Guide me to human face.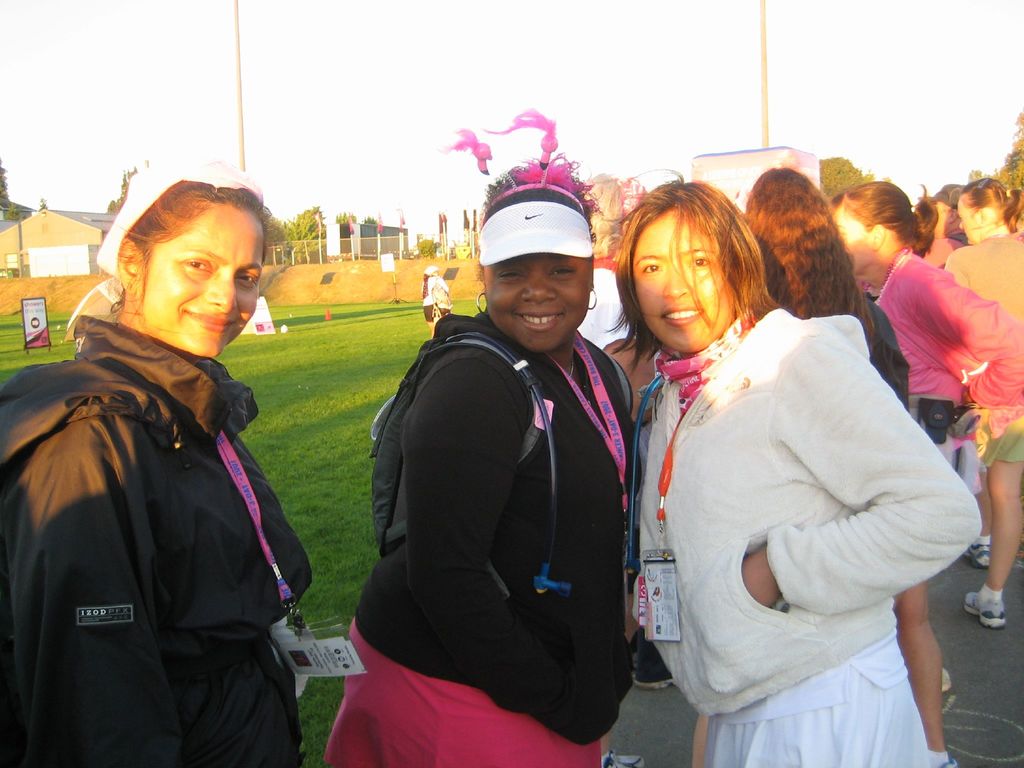
Guidance: region(837, 213, 877, 269).
